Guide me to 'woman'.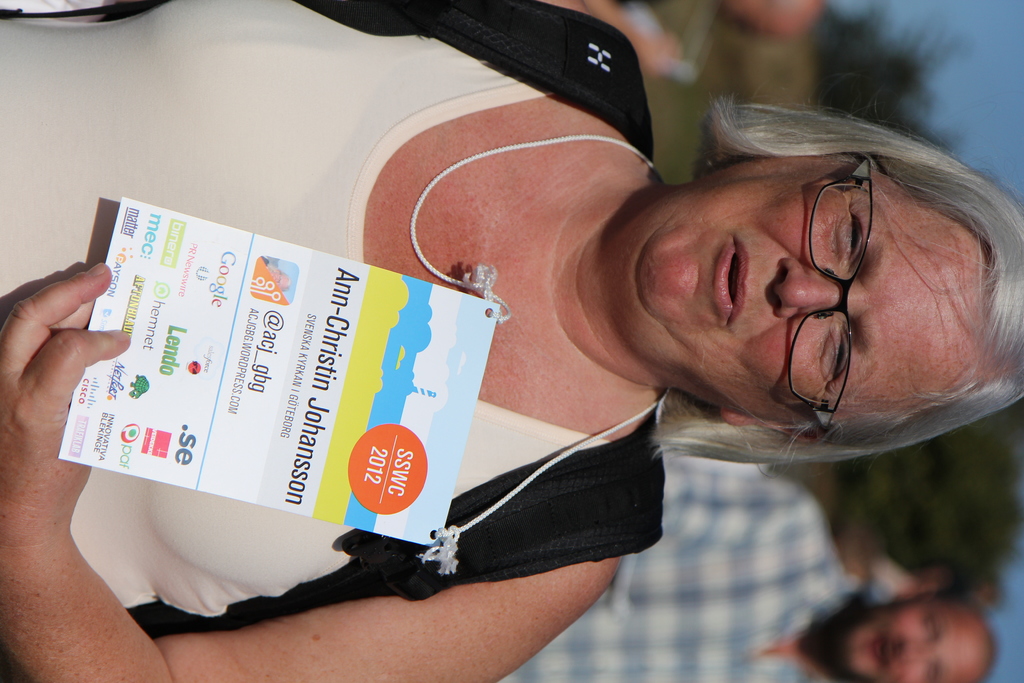
Guidance: bbox=[270, 48, 932, 682].
